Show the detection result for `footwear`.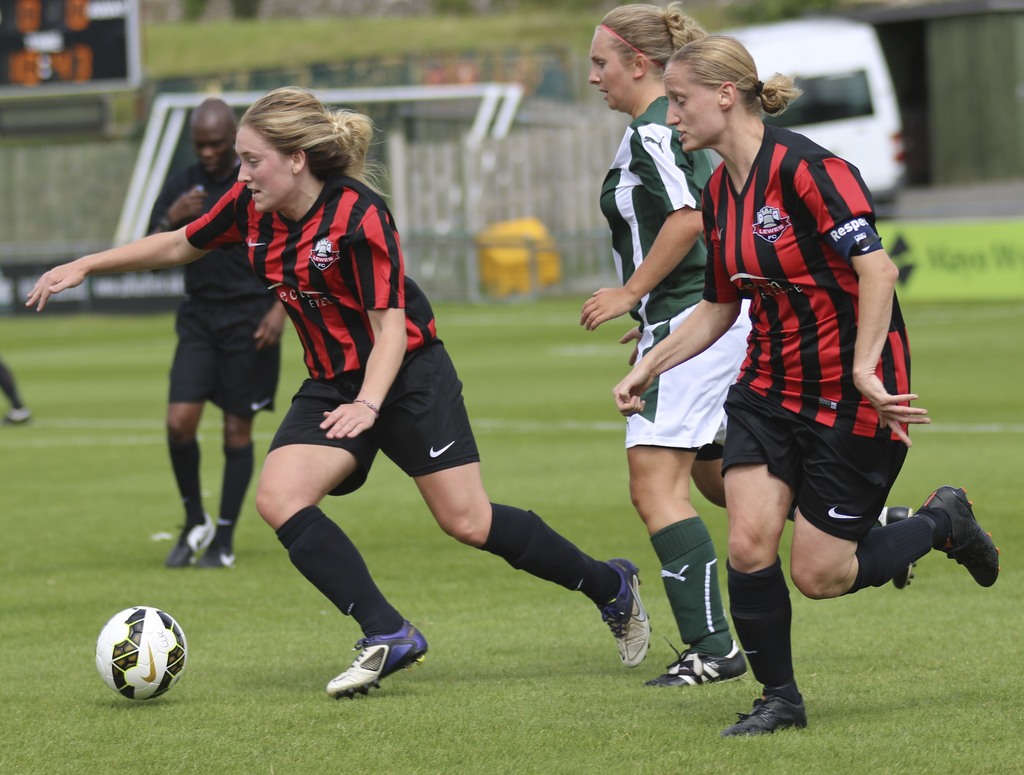
bbox(600, 558, 653, 669).
